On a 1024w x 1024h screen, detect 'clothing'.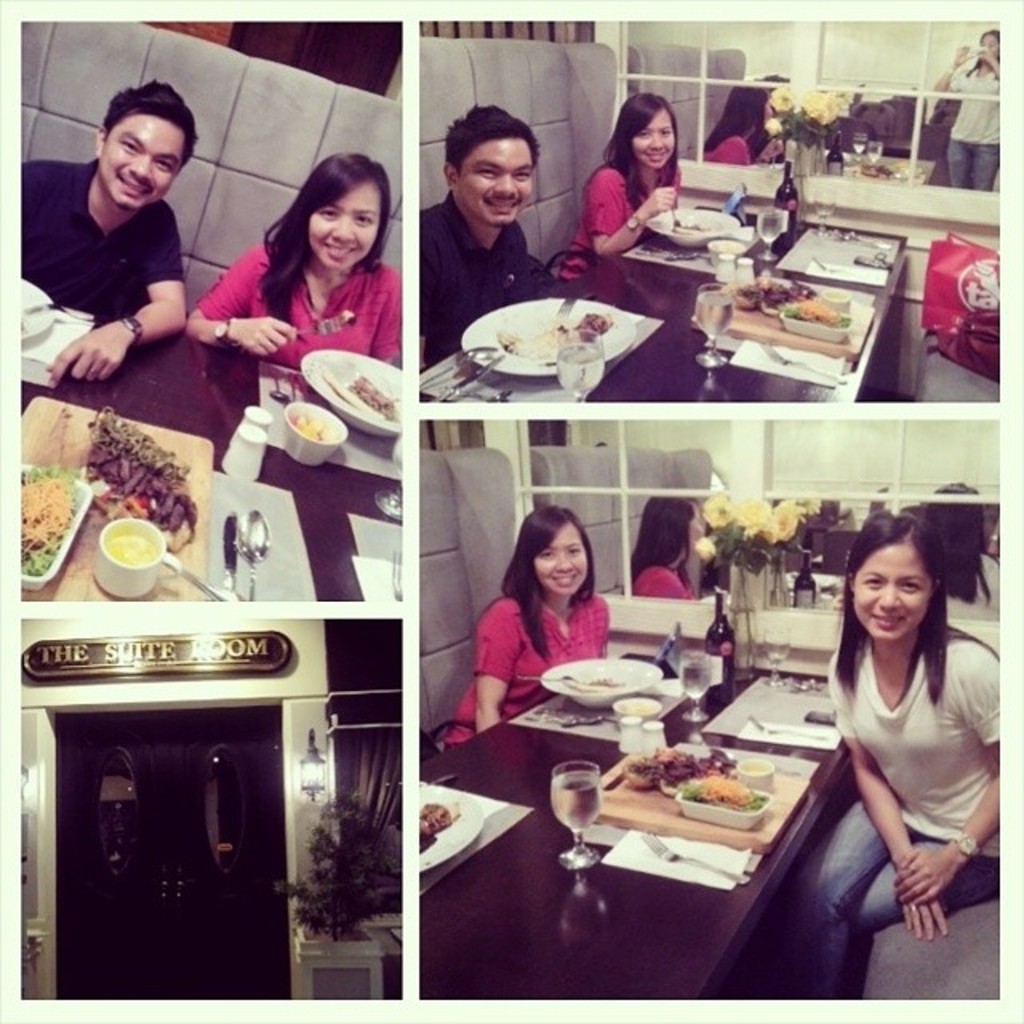
detection(440, 581, 606, 747).
